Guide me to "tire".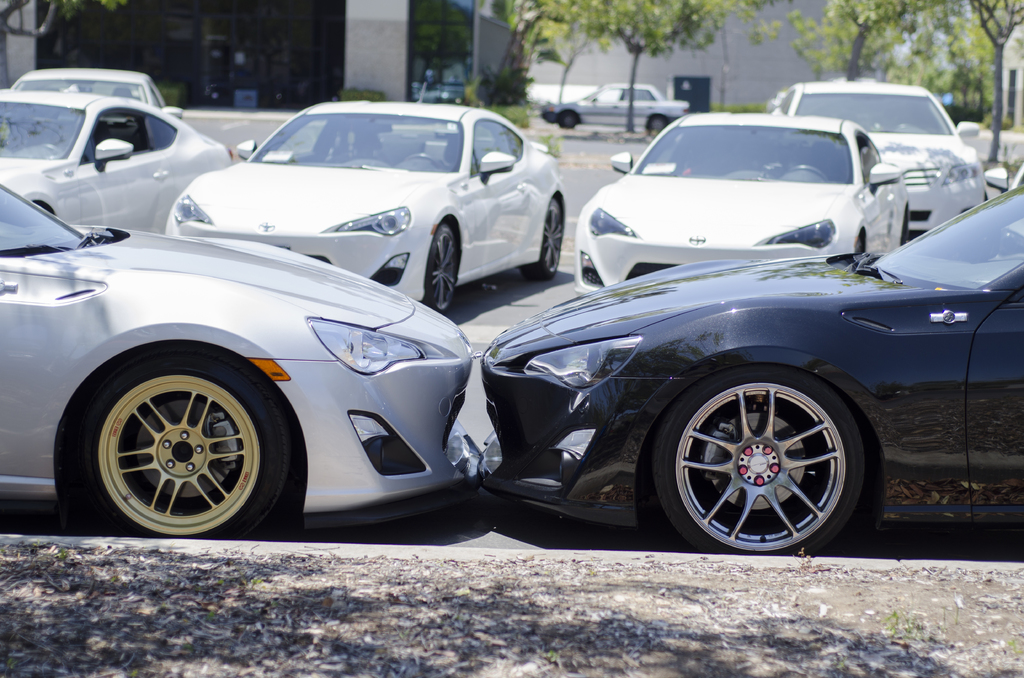
Guidance: bbox=(650, 364, 867, 558).
